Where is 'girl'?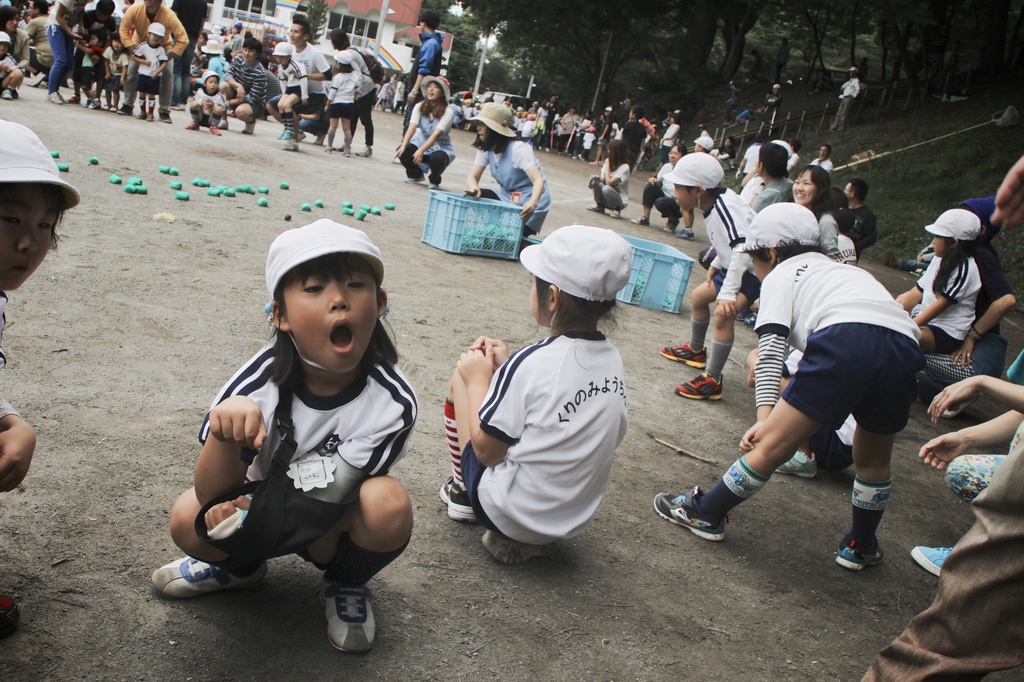
185/74/227/130.
